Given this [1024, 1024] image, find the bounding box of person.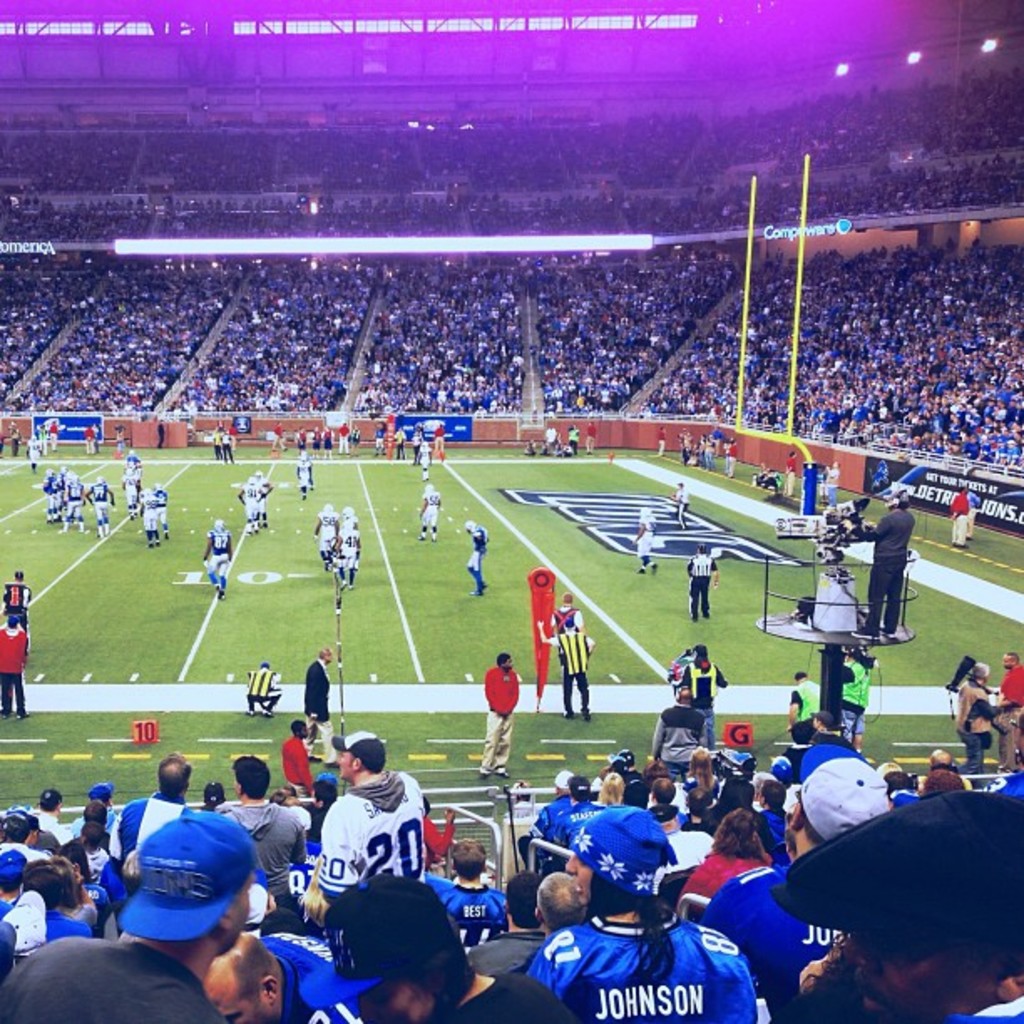
Rect(298, 457, 313, 495).
